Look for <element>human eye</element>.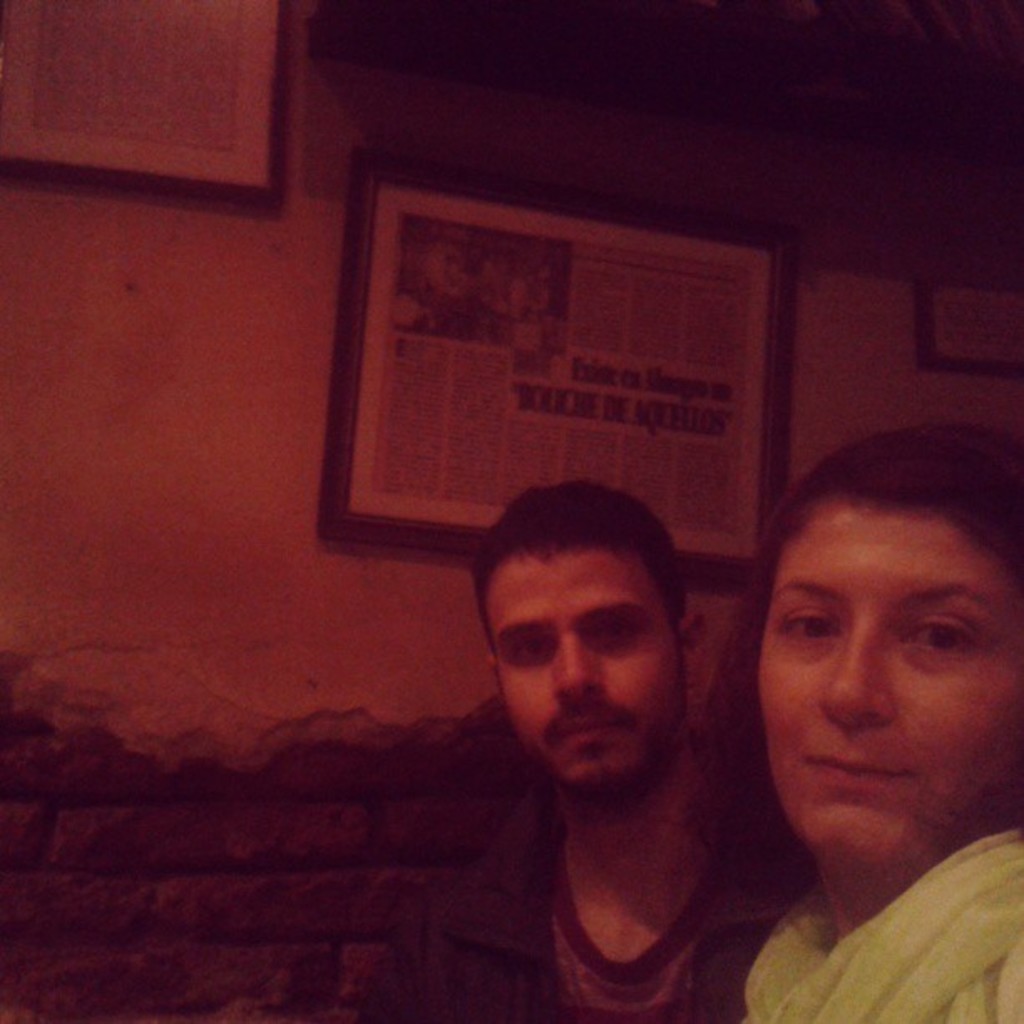
Found: locate(500, 627, 557, 659).
